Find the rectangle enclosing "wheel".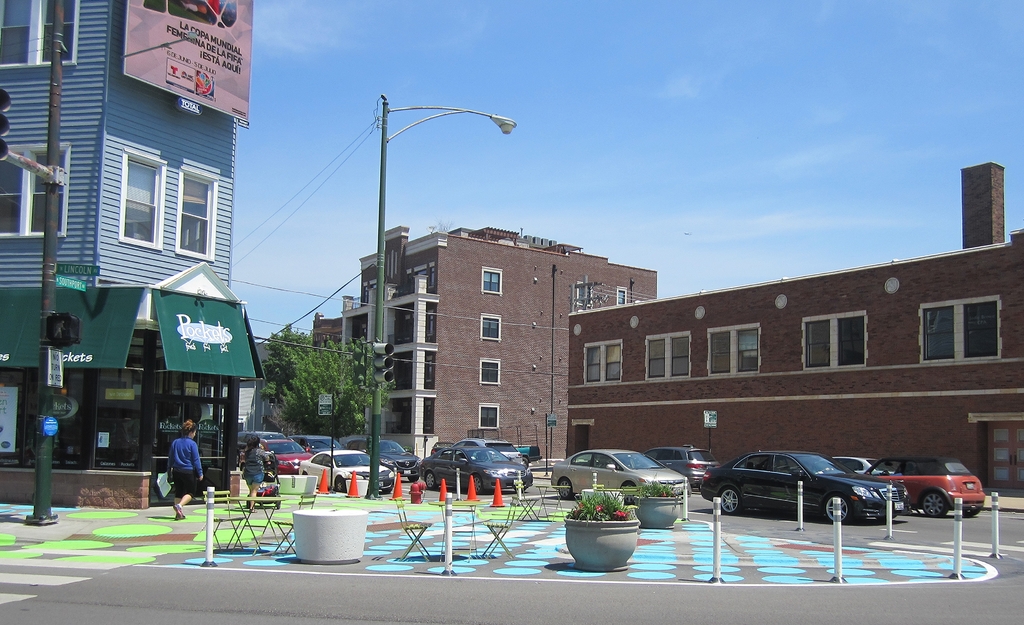
x1=425 y1=471 x2=438 y2=489.
